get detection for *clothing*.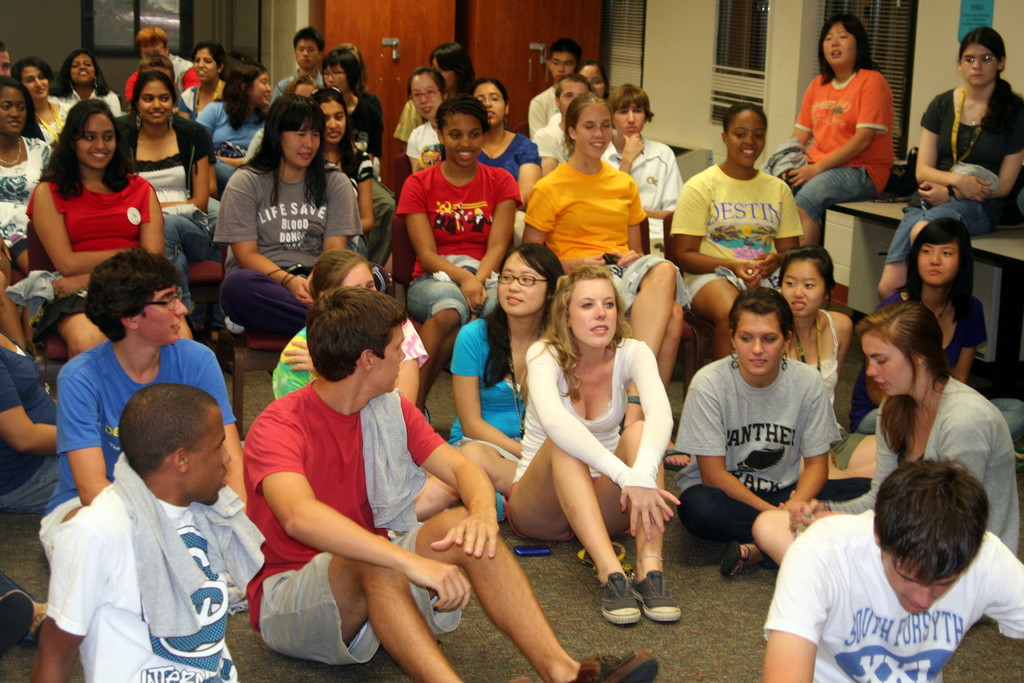
Detection: <region>0, 131, 49, 235</region>.
